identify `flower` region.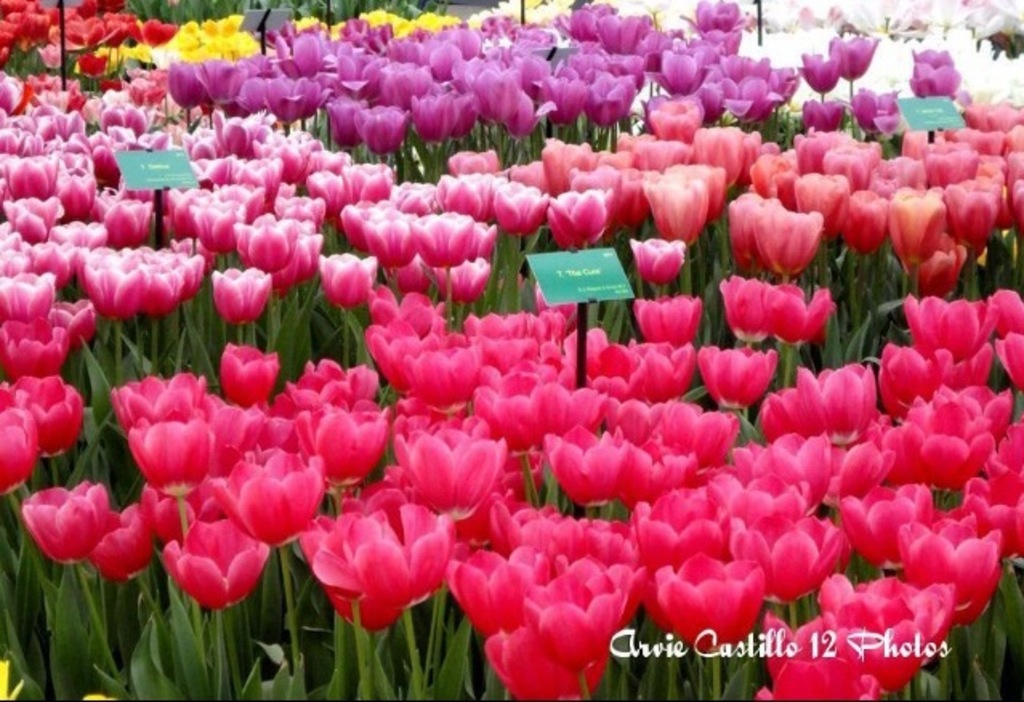
Region: [147, 524, 253, 614].
